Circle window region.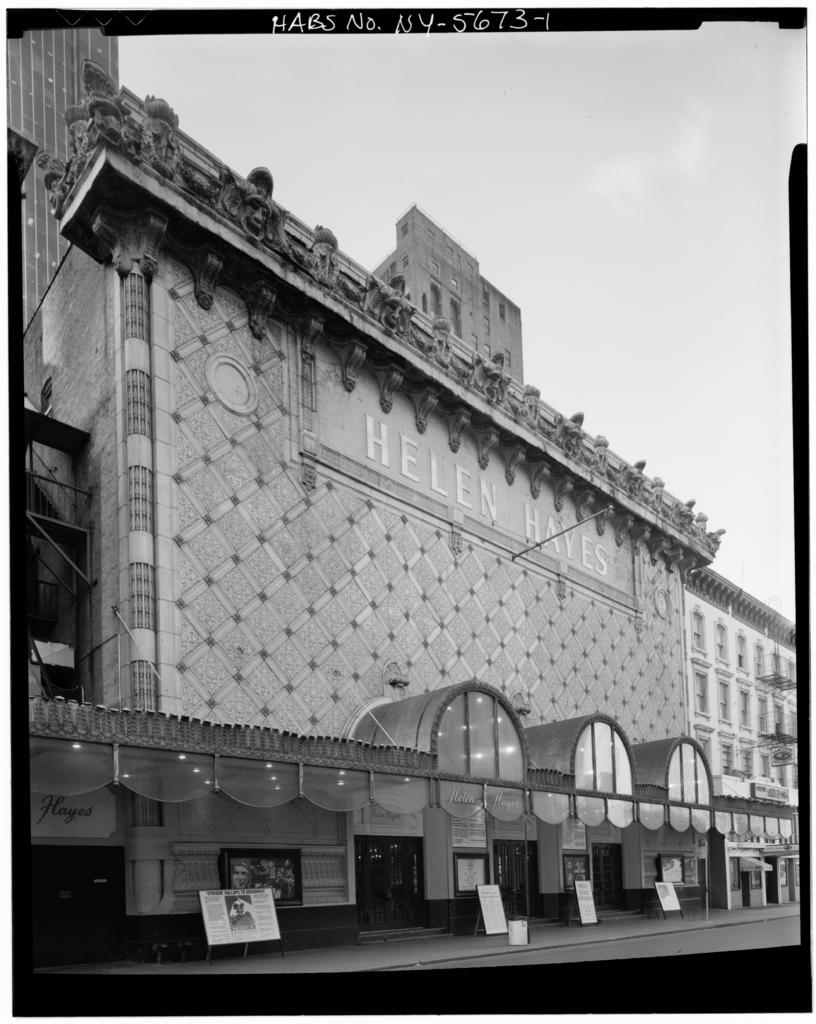
Region: bbox=[698, 666, 710, 719].
